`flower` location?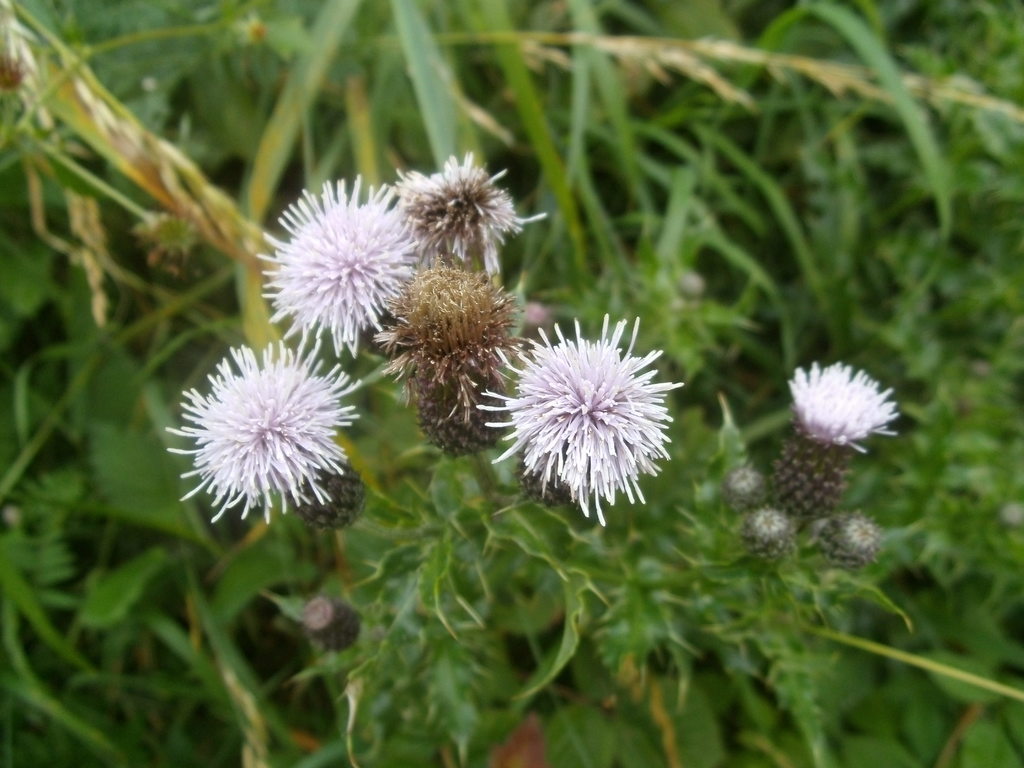
x1=467 y1=310 x2=686 y2=529
